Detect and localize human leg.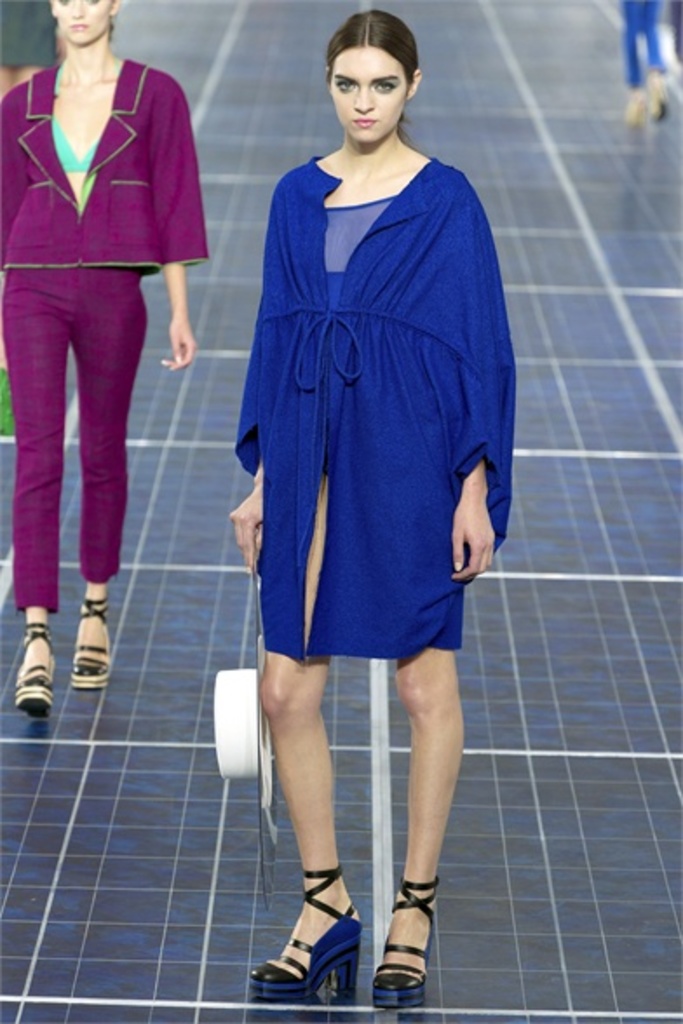
Localized at BBox(253, 460, 369, 991).
